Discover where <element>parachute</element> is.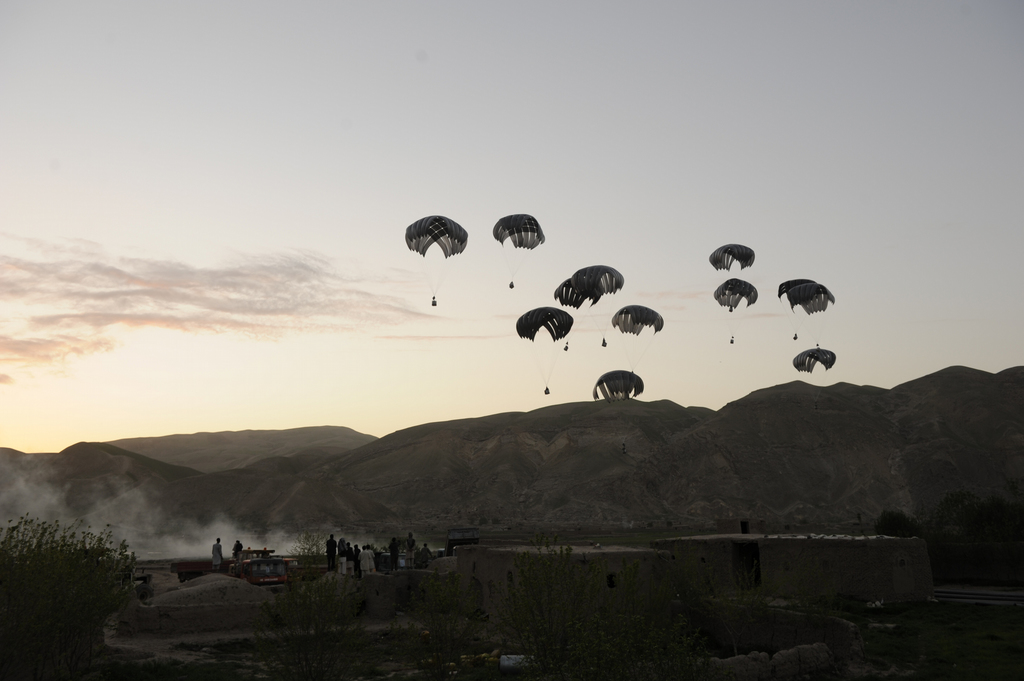
Discovered at x1=555 y1=275 x2=602 y2=352.
